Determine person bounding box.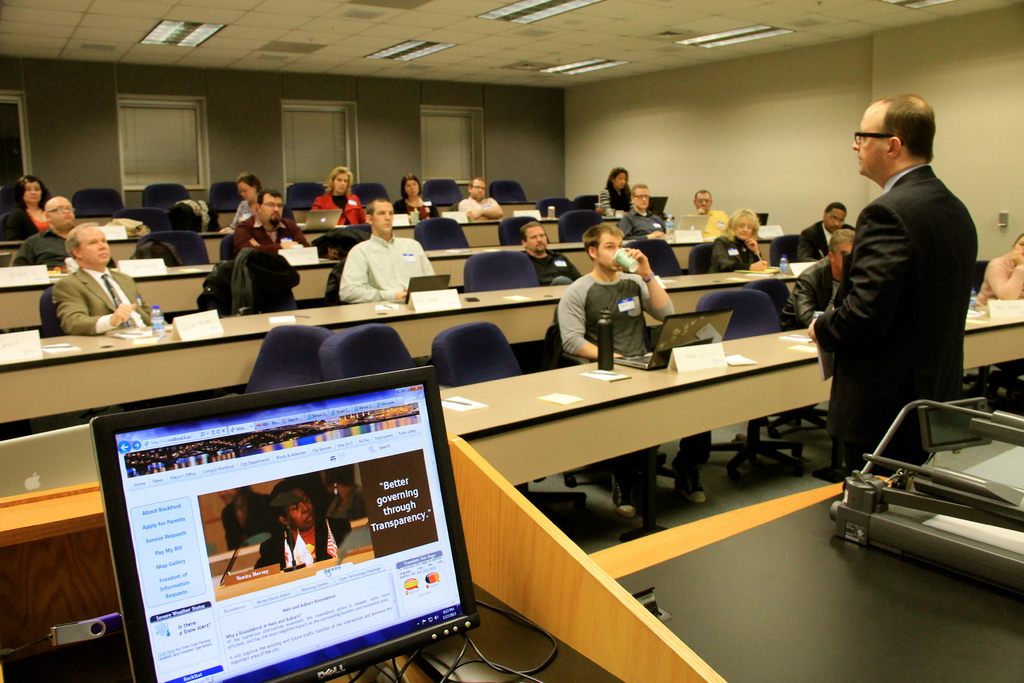
Determined: l=223, t=175, r=298, b=233.
